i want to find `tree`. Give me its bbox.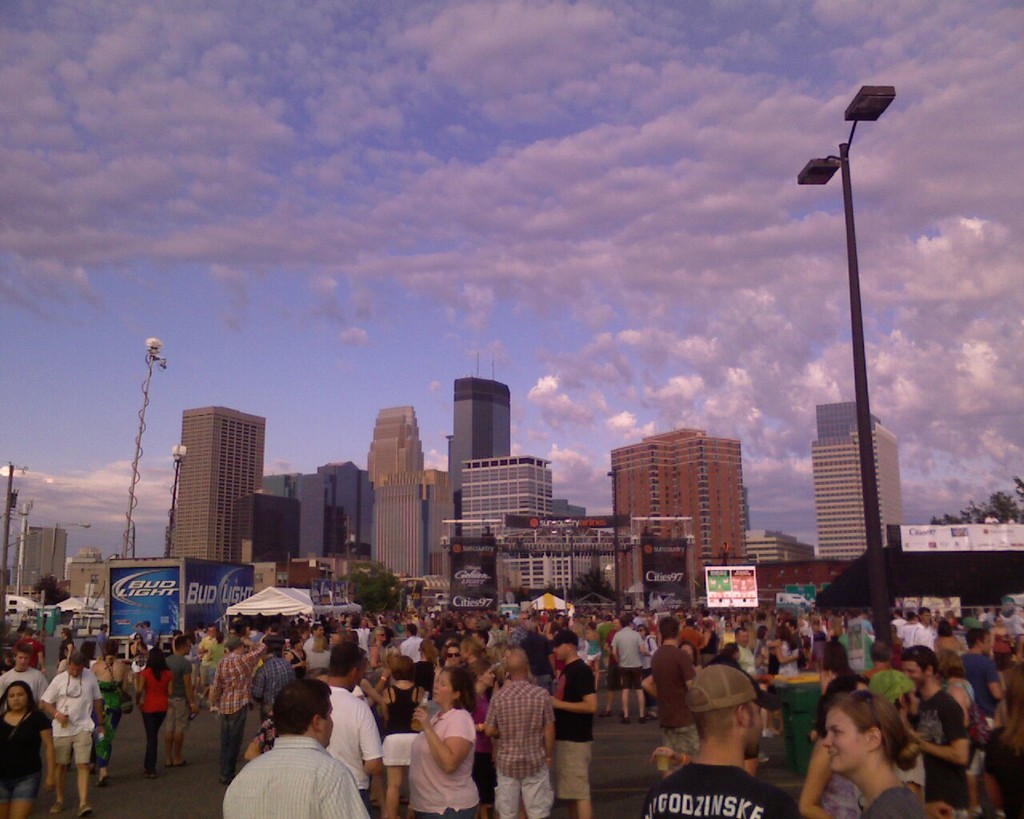
left=332, top=564, right=422, bottom=617.
